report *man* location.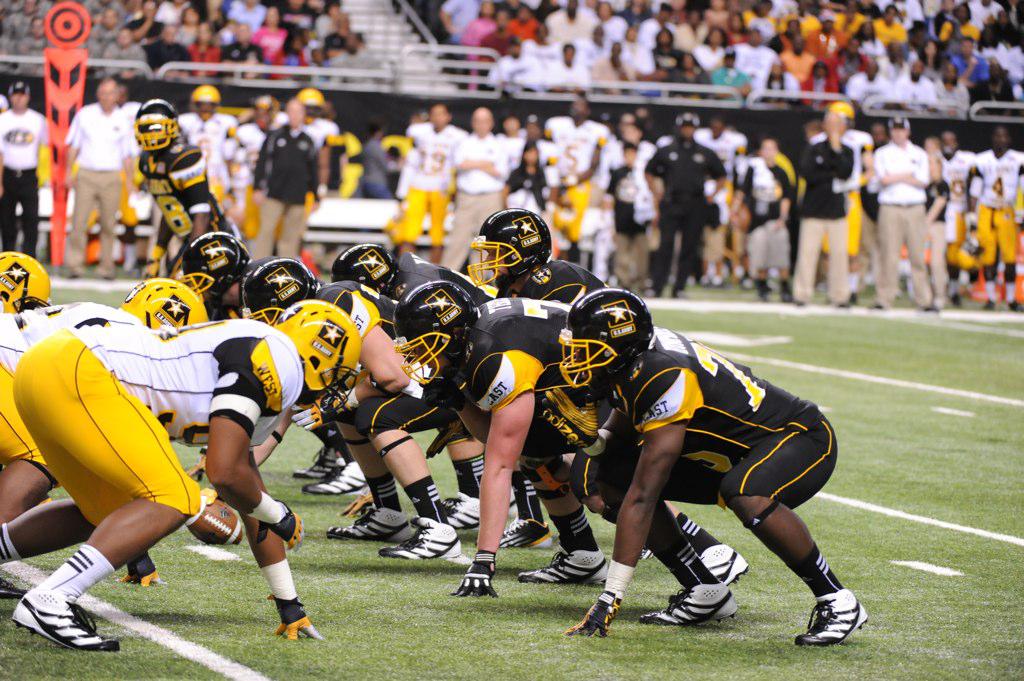
Report: 0,78,47,255.
